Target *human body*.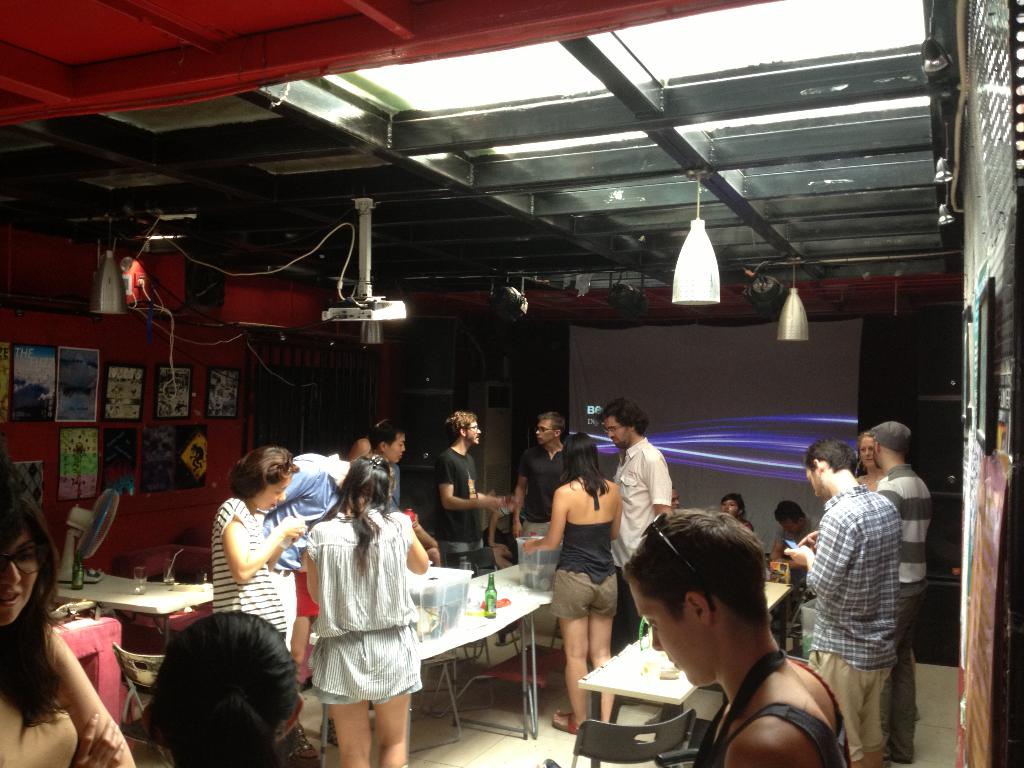
Target region: pyautogui.locateOnScreen(425, 408, 502, 560).
